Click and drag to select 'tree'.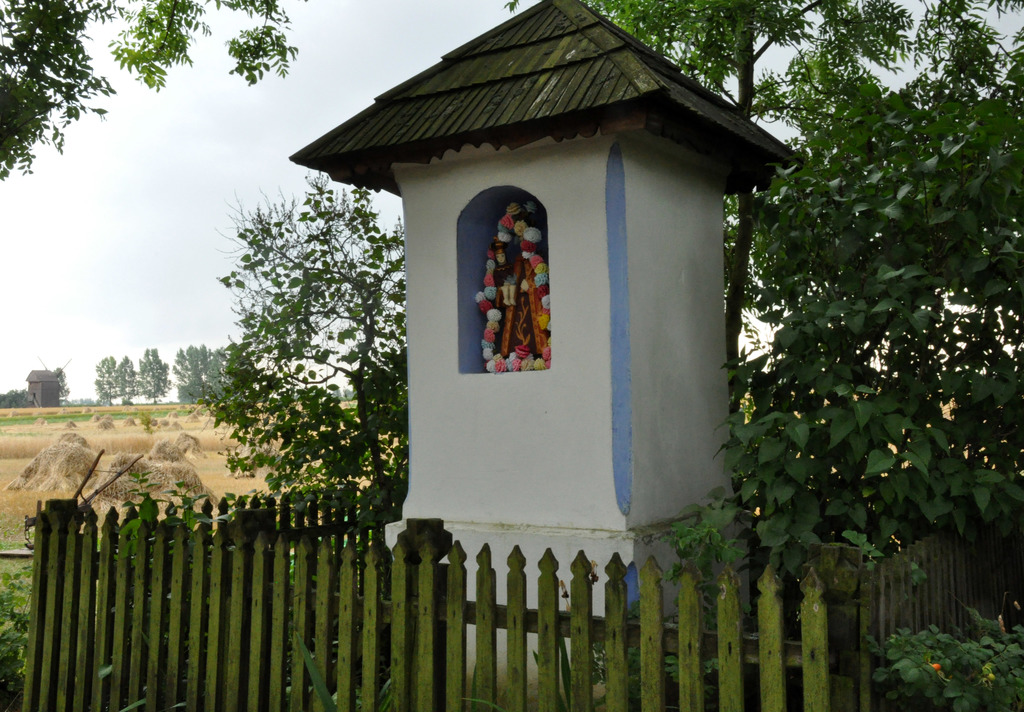
Selection: {"left": 136, "top": 345, "right": 168, "bottom": 401}.
